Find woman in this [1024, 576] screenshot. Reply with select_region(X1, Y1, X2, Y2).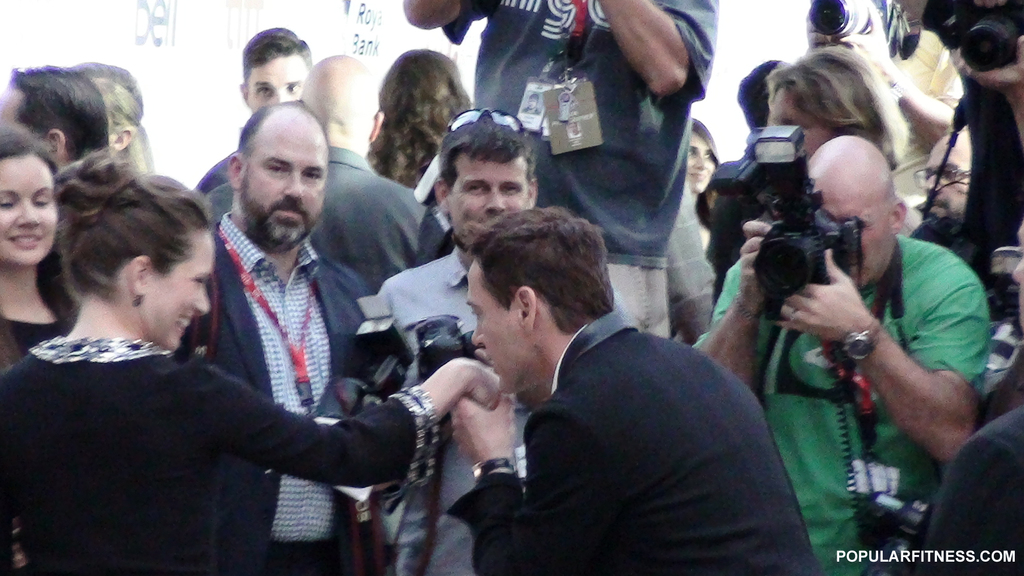
select_region(368, 48, 473, 195).
